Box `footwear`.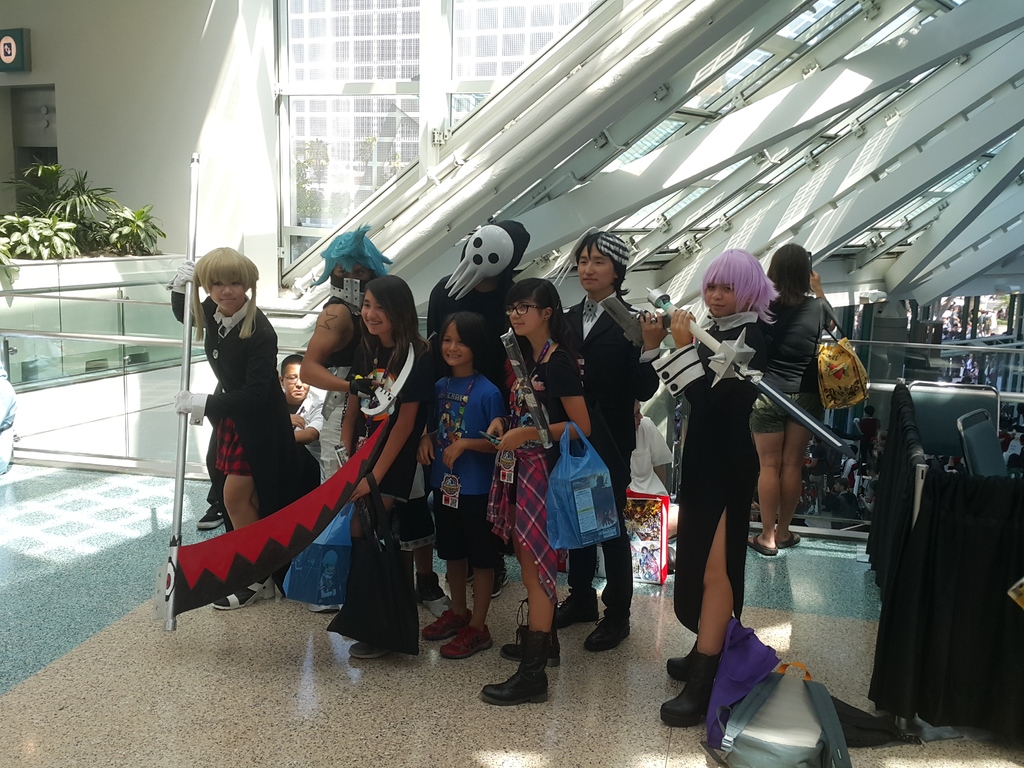
x1=557, y1=588, x2=598, y2=629.
